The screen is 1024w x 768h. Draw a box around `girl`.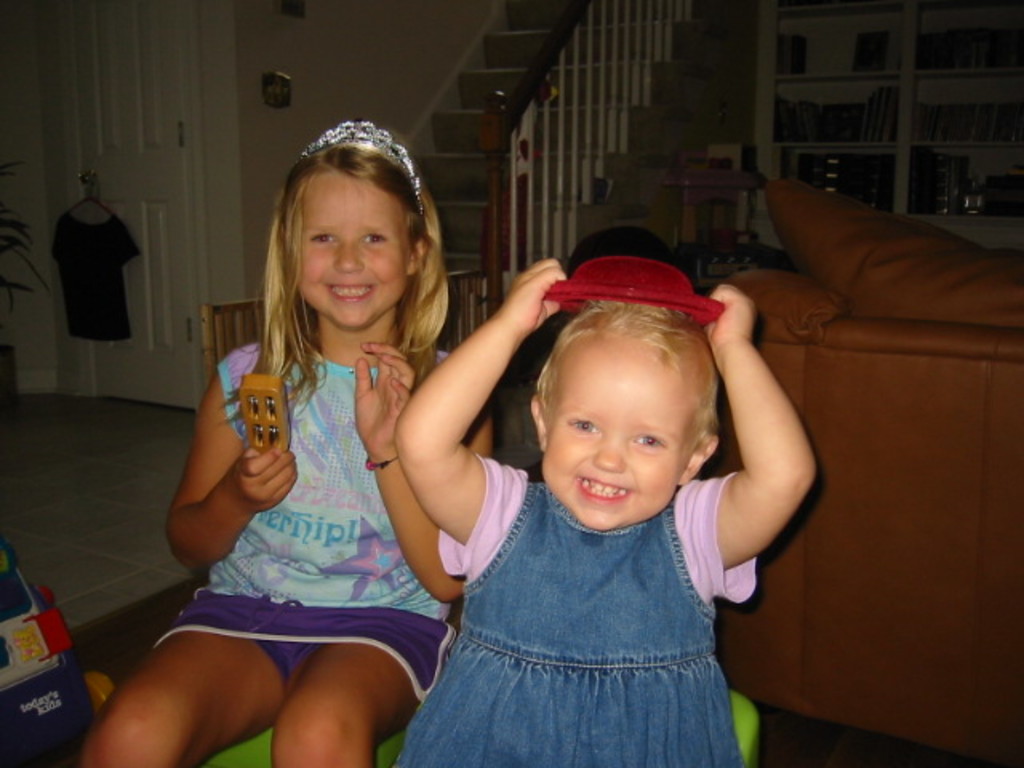
bbox(394, 222, 818, 766).
